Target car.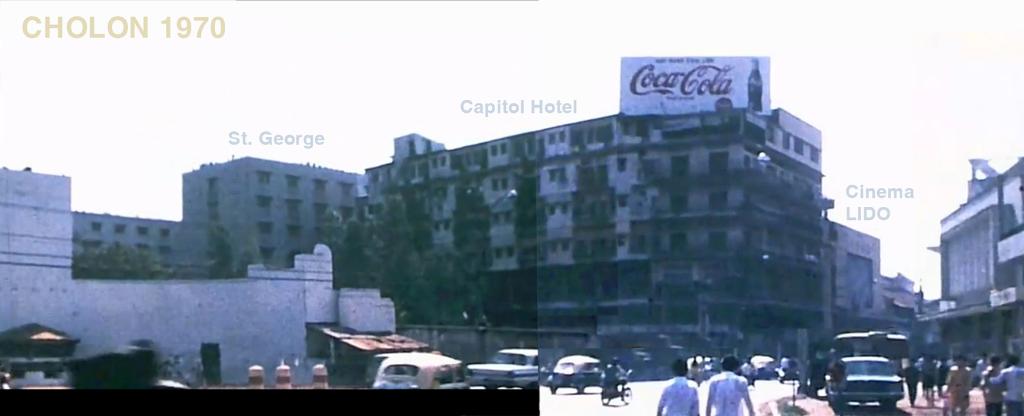
Target region: <bbox>820, 351, 905, 415</bbox>.
